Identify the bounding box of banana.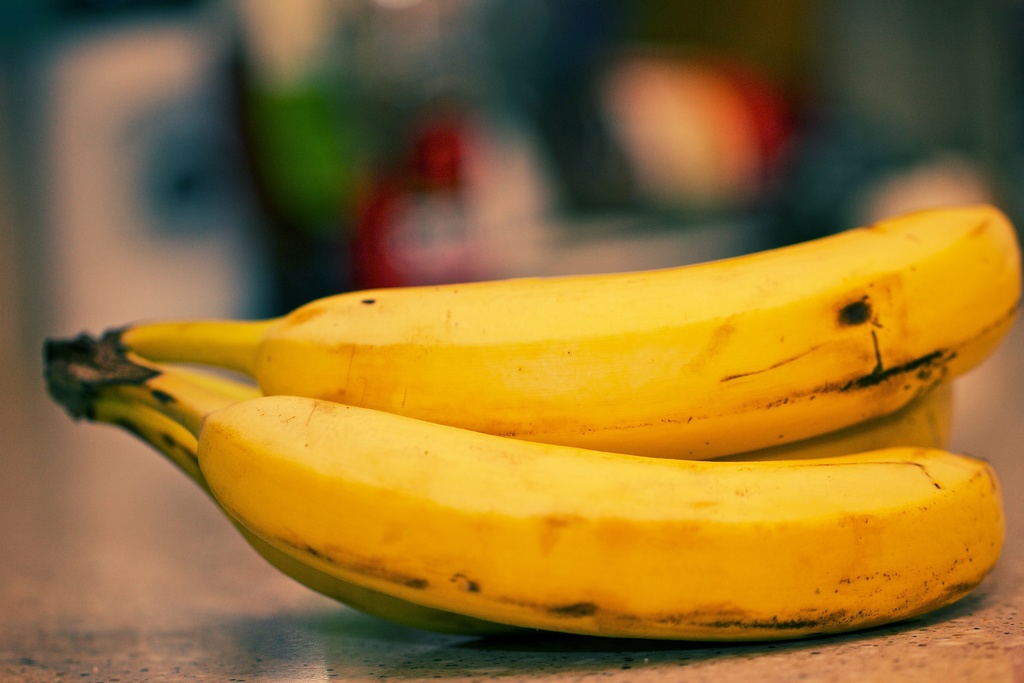
{"left": 90, "top": 205, "right": 1023, "bottom": 461}.
